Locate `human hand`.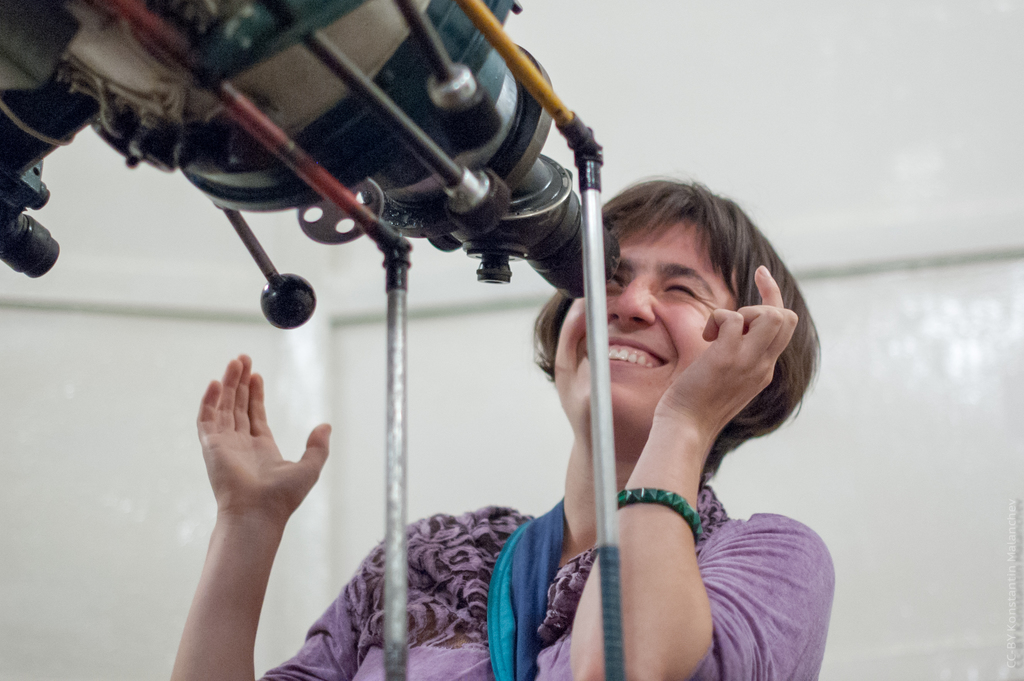
Bounding box: locate(650, 264, 799, 444).
